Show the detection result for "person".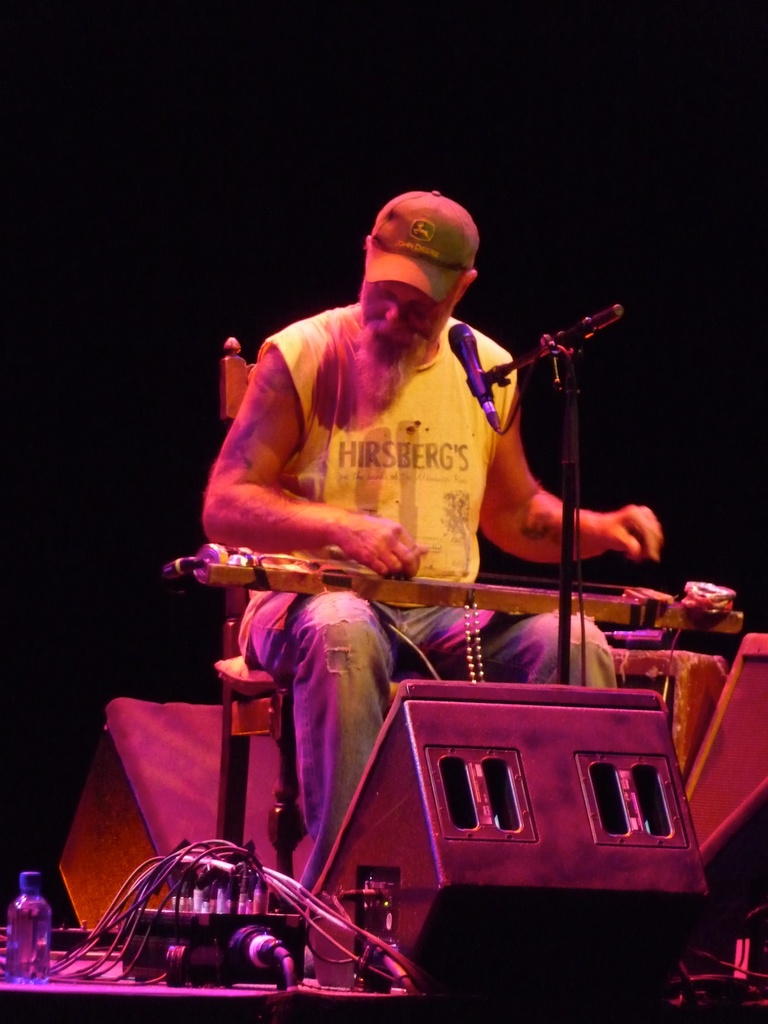
left=196, top=173, right=529, bottom=876.
